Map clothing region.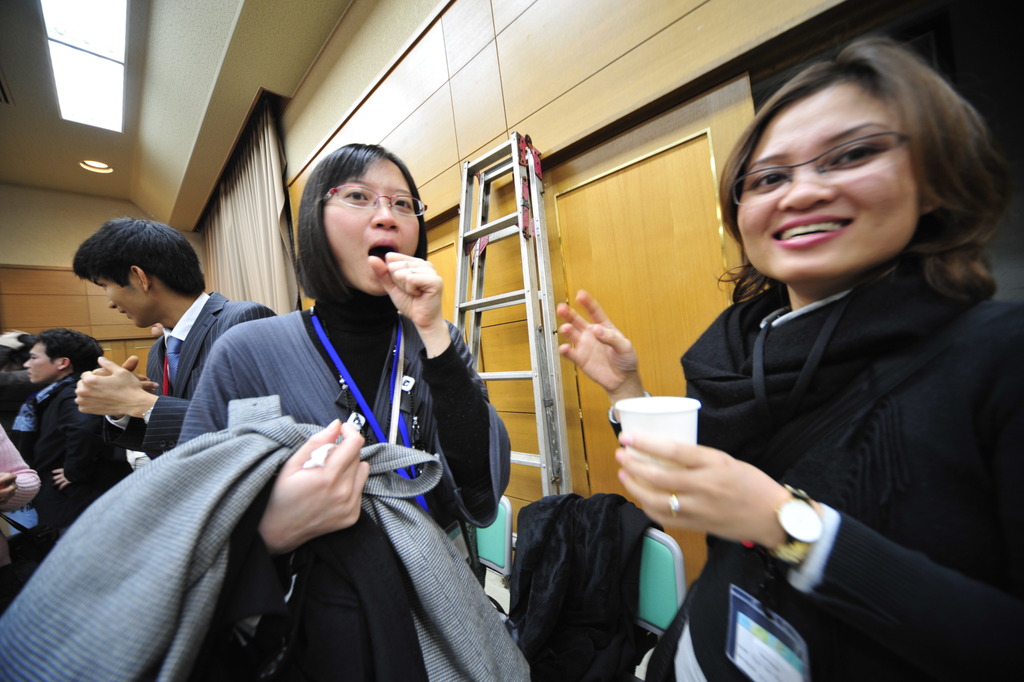
Mapped to region(0, 426, 40, 513).
